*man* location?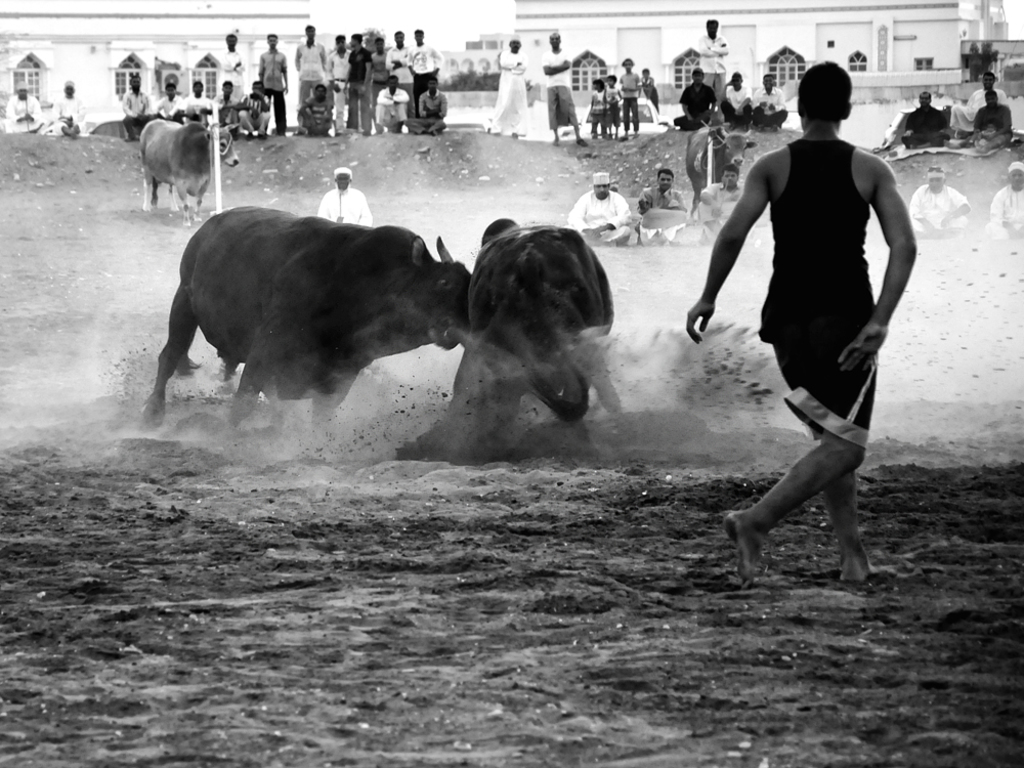
pyautogui.locateOnScreen(3, 81, 48, 134)
